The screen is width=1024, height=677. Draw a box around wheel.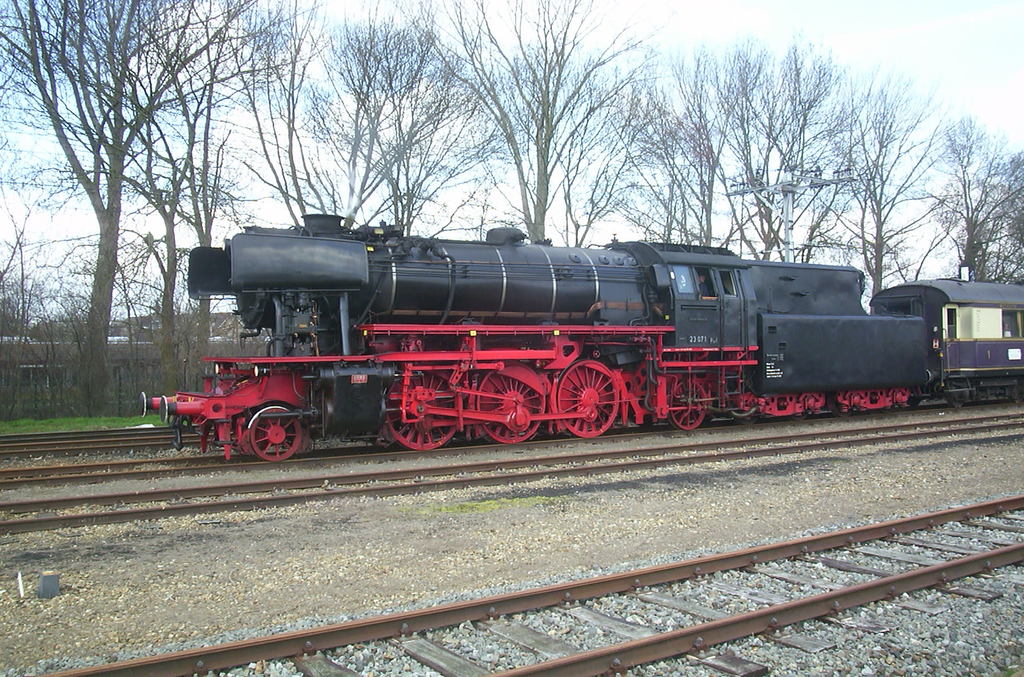
crop(380, 368, 465, 449).
